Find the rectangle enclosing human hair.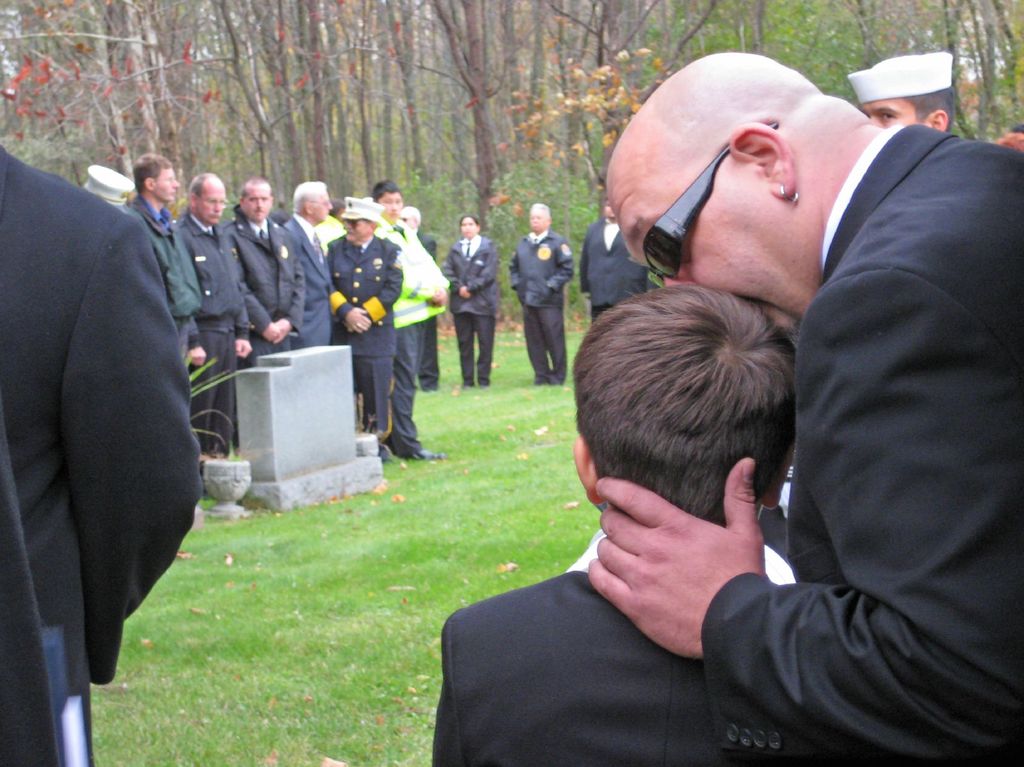
360, 216, 372, 227.
